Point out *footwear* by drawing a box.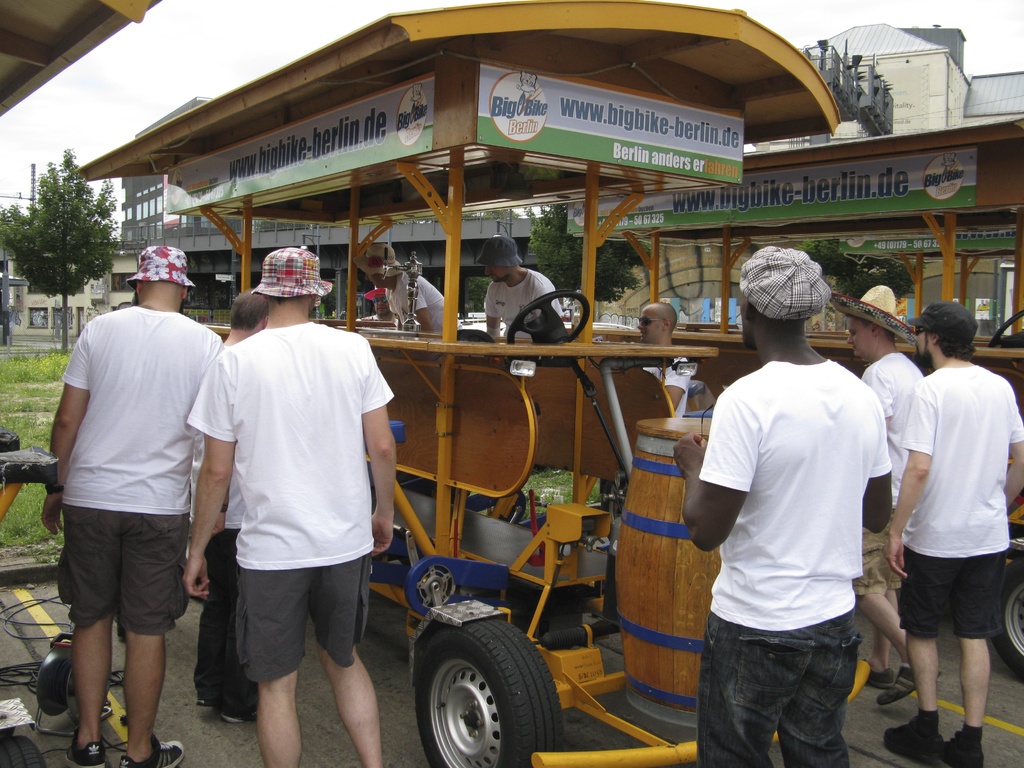
box=[886, 721, 944, 765].
